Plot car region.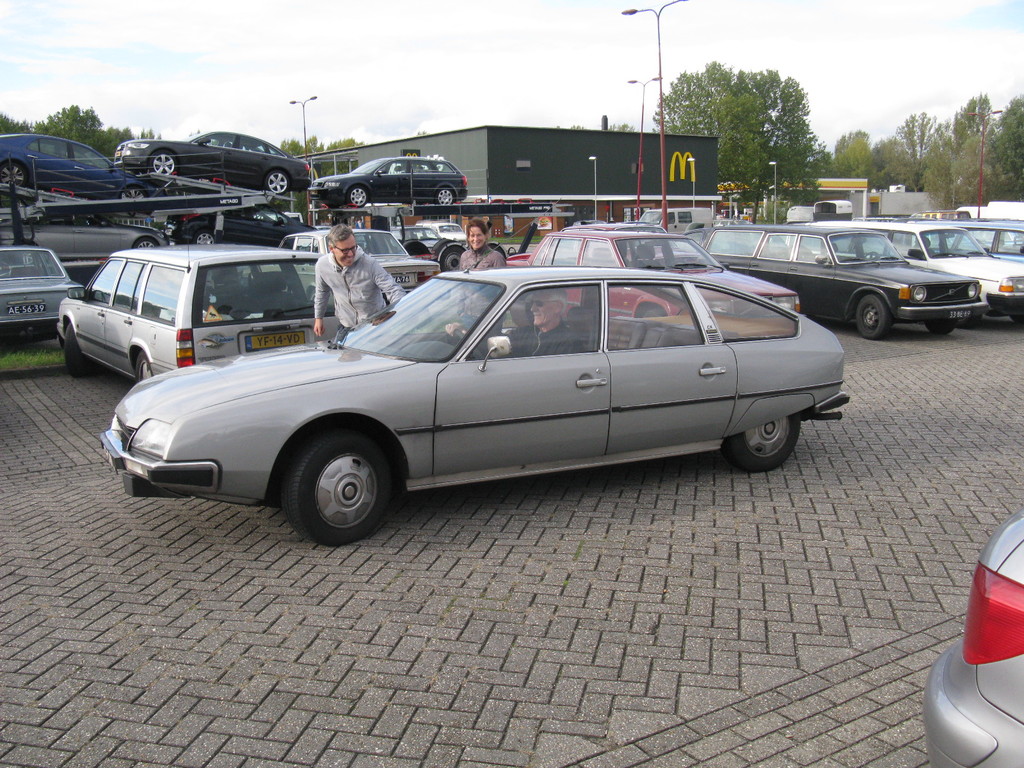
Plotted at [left=814, top=219, right=1023, bottom=327].
